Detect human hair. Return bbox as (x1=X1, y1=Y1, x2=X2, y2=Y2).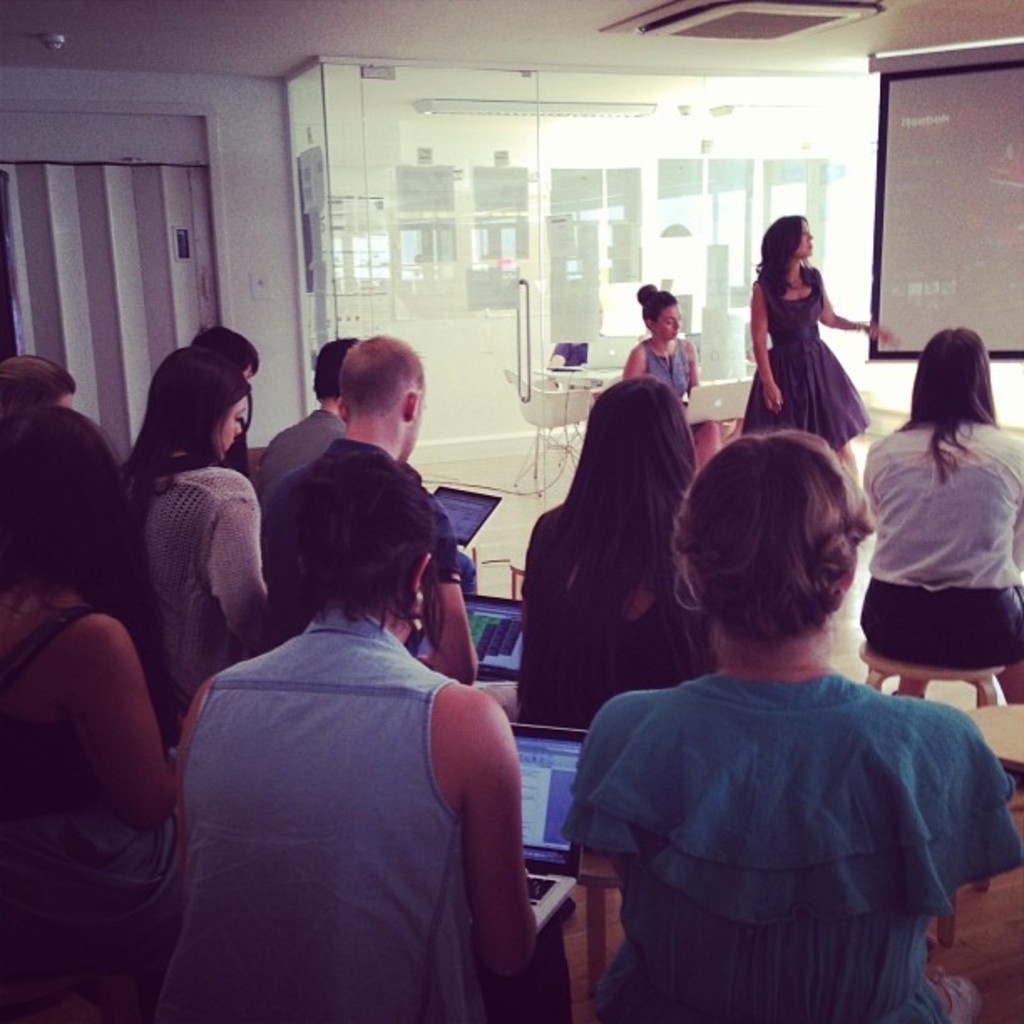
(x1=341, y1=330, x2=432, y2=420).
